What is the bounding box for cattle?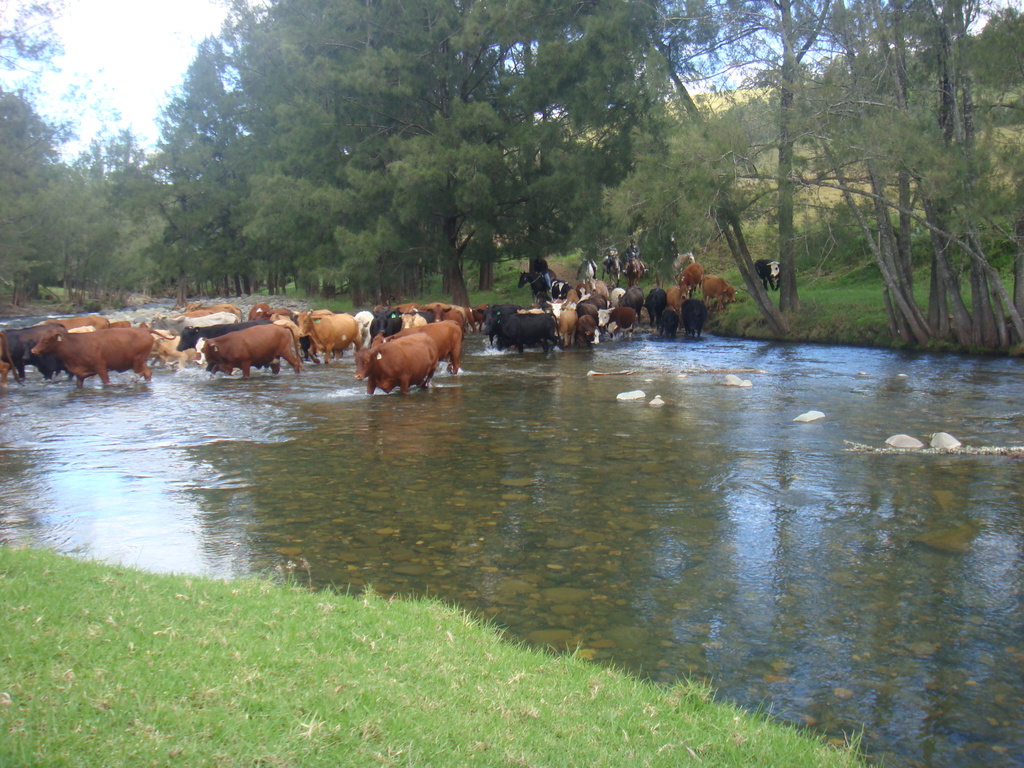
[x1=682, y1=299, x2=705, y2=339].
